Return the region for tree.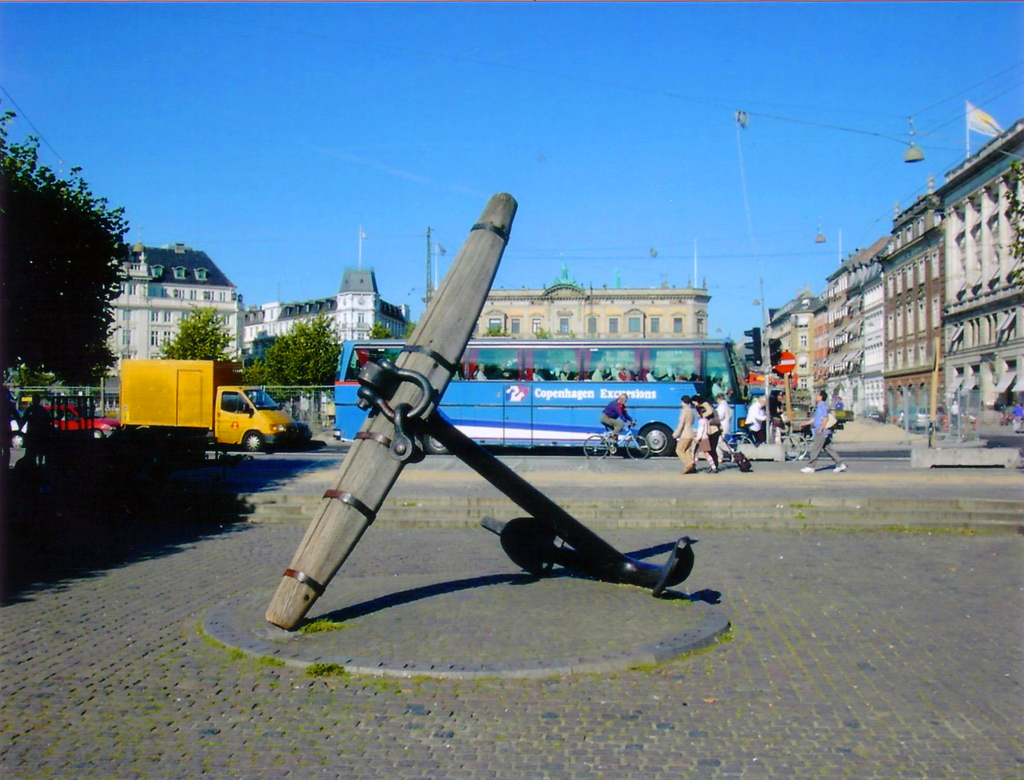
364 318 404 341.
